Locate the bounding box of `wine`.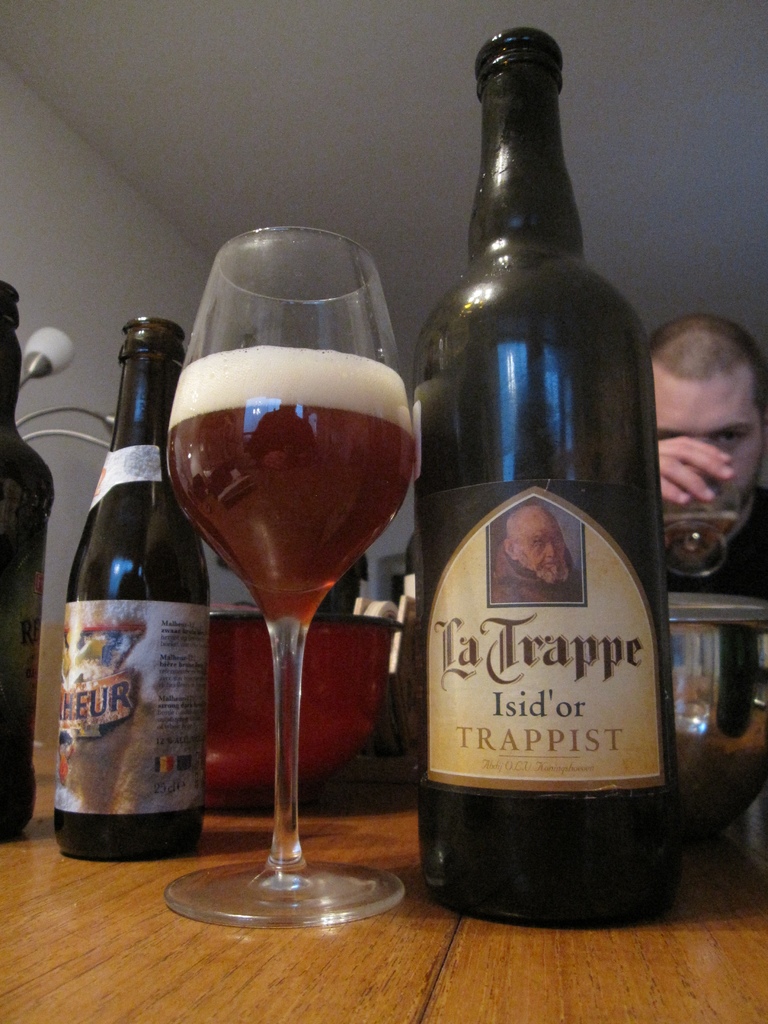
Bounding box: bbox(57, 309, 220, 872).
